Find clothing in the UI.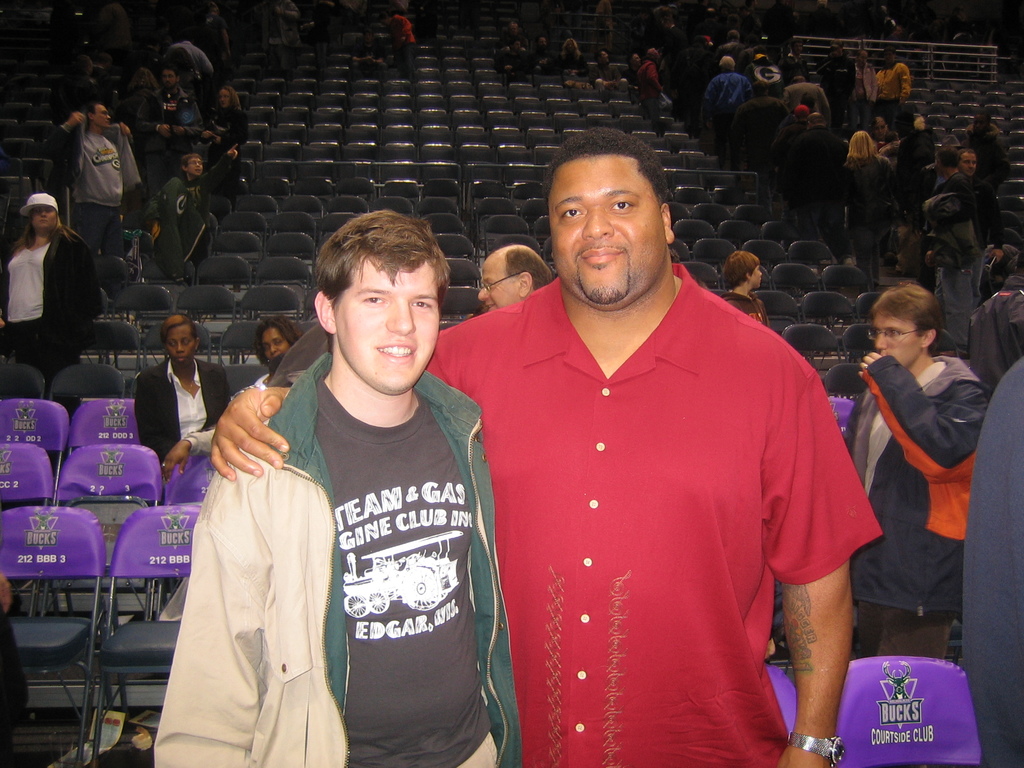
UI element at Rect(134, 355, 228, 480).
